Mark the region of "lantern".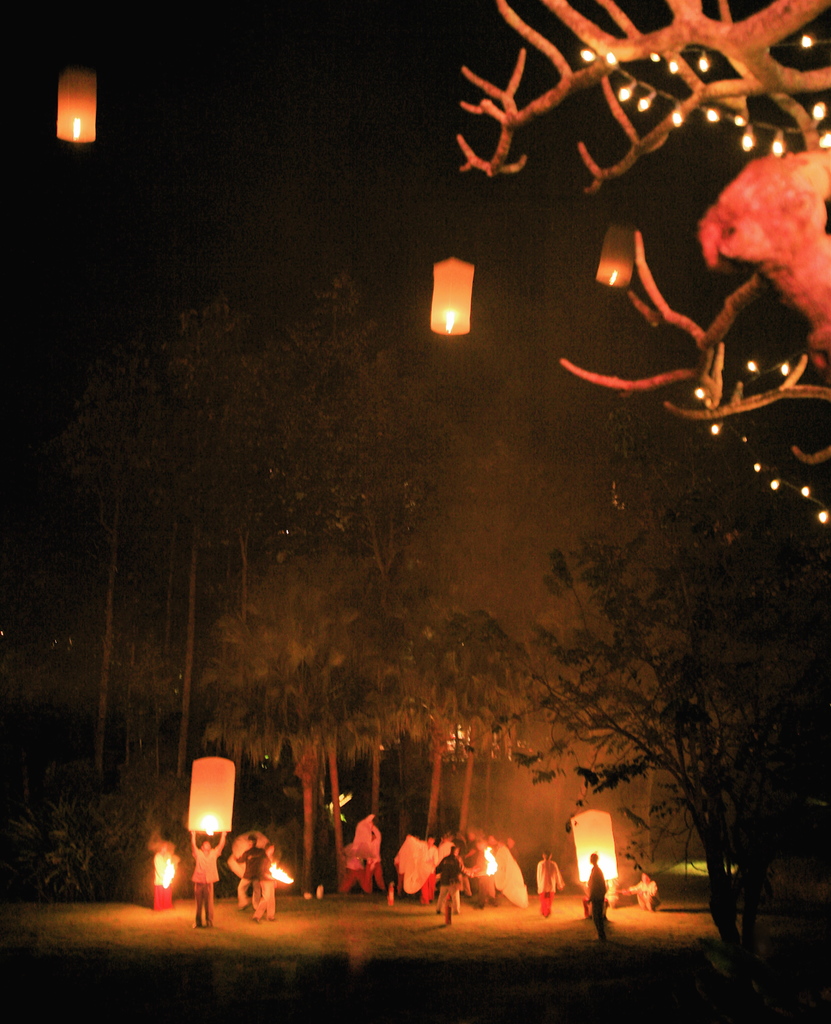
Region: crop(590, 224, 638, 291).
